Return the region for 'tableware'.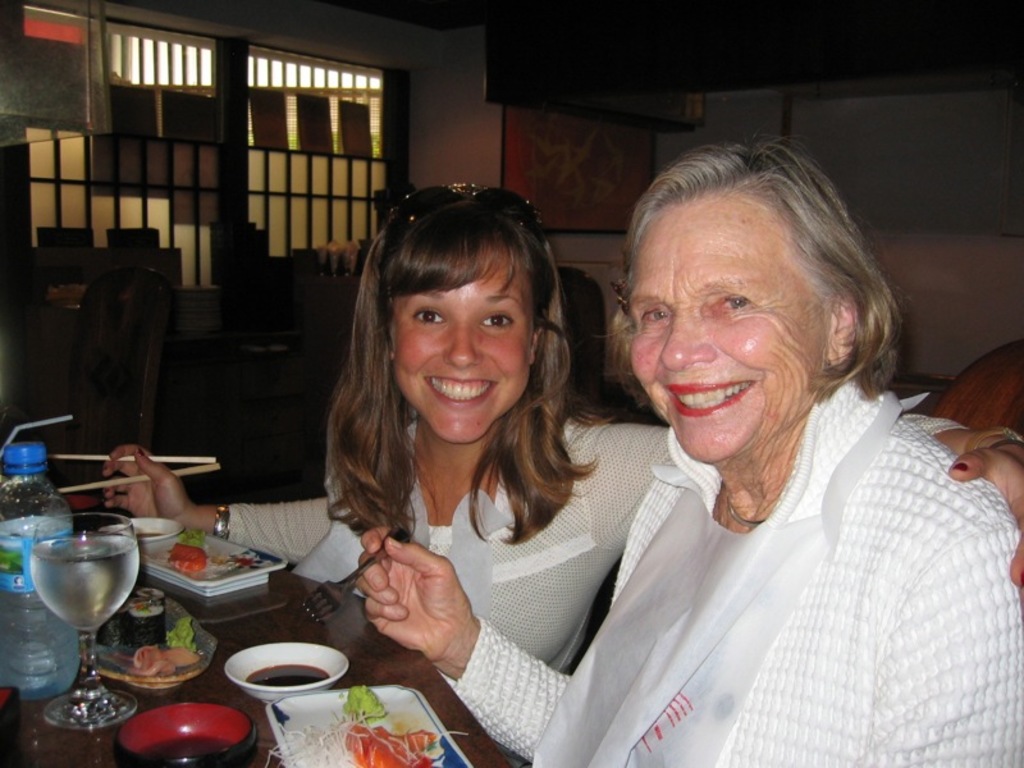
{"x1": 0, "y1": 443, "x2": 79, "y2": 705}.
